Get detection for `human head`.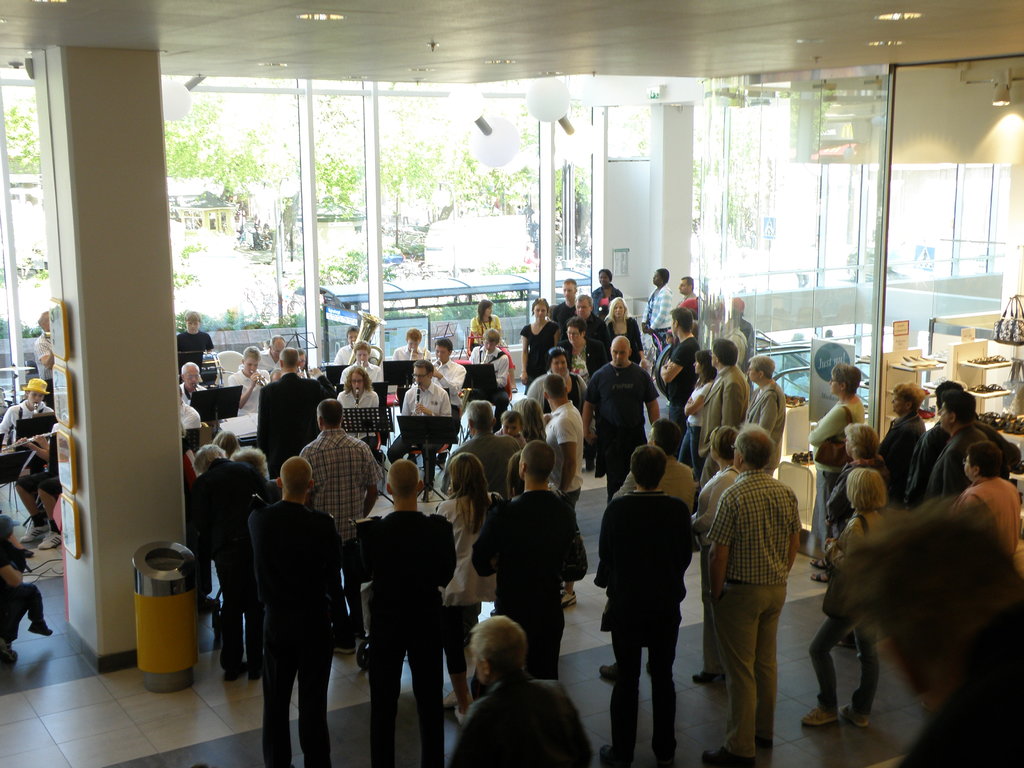
Detection: <box>454,452,488,499</box>.
